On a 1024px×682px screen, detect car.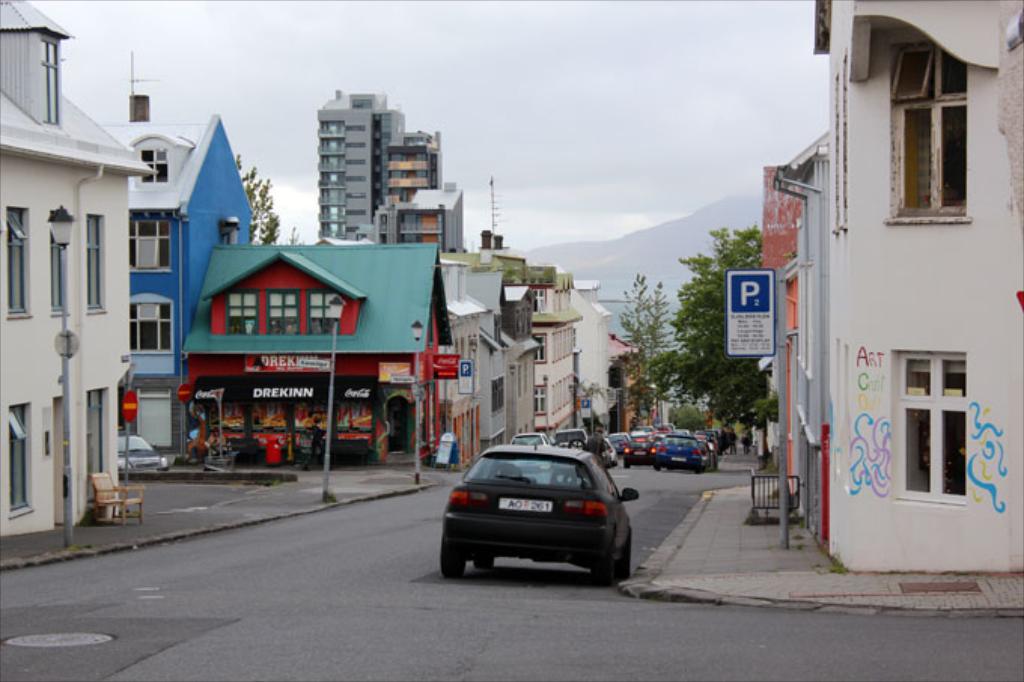
[left=658, top=437, right=702, bottom=474].
